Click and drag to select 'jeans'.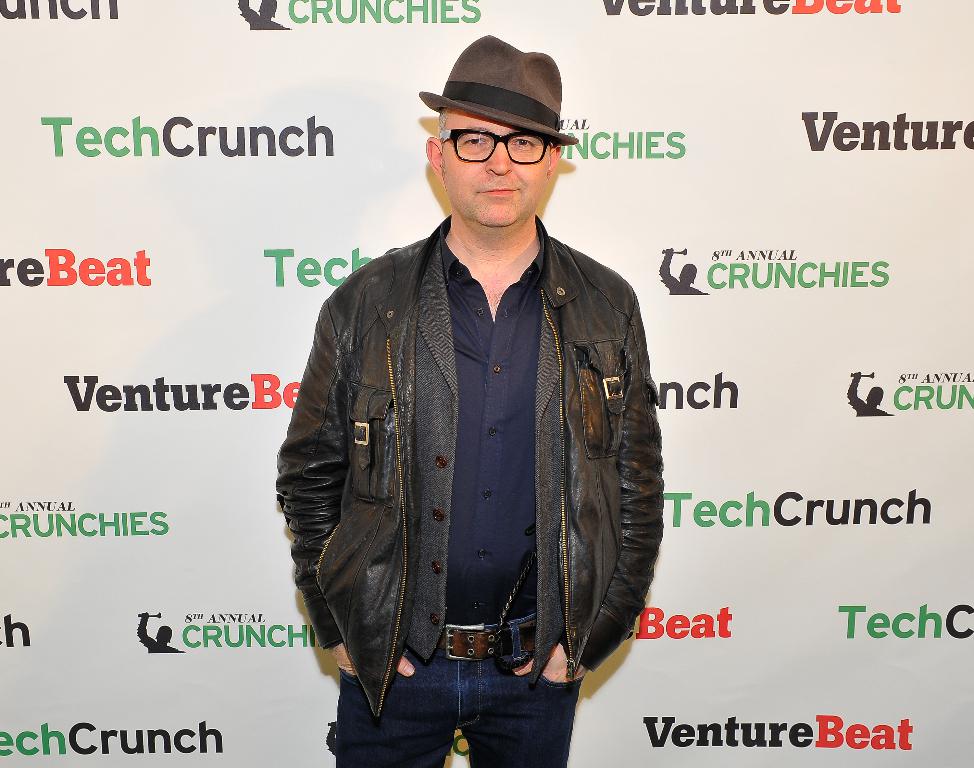
Selection: (left=340, top=640, right=597, bottom=758).
